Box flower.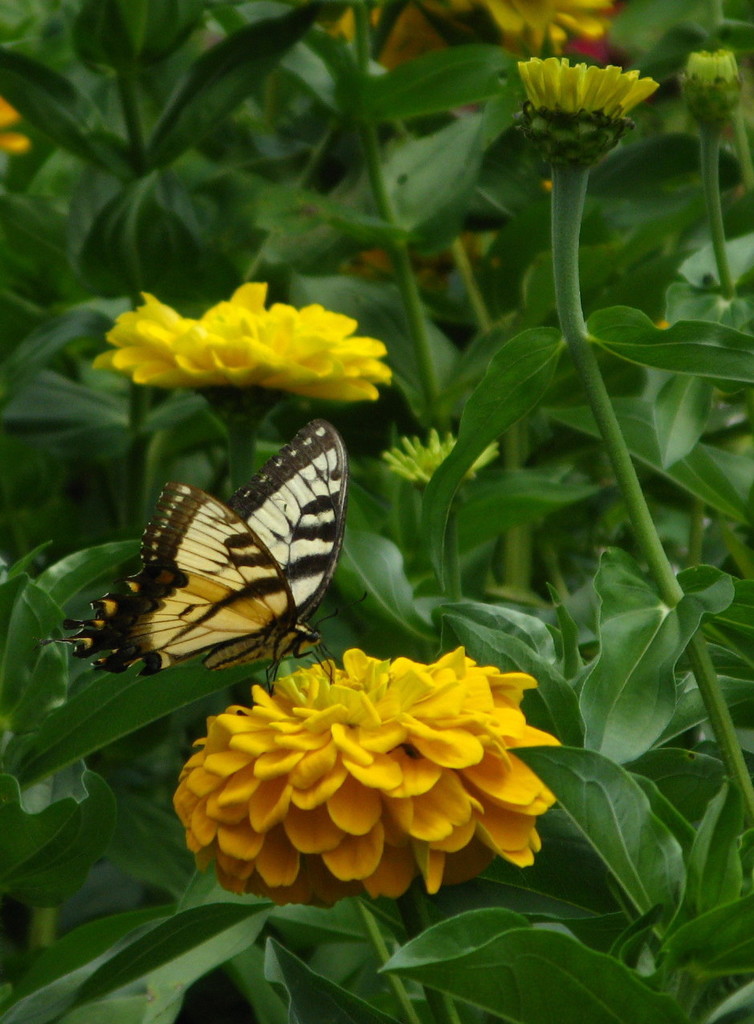
(475, 0, 617, 46).
